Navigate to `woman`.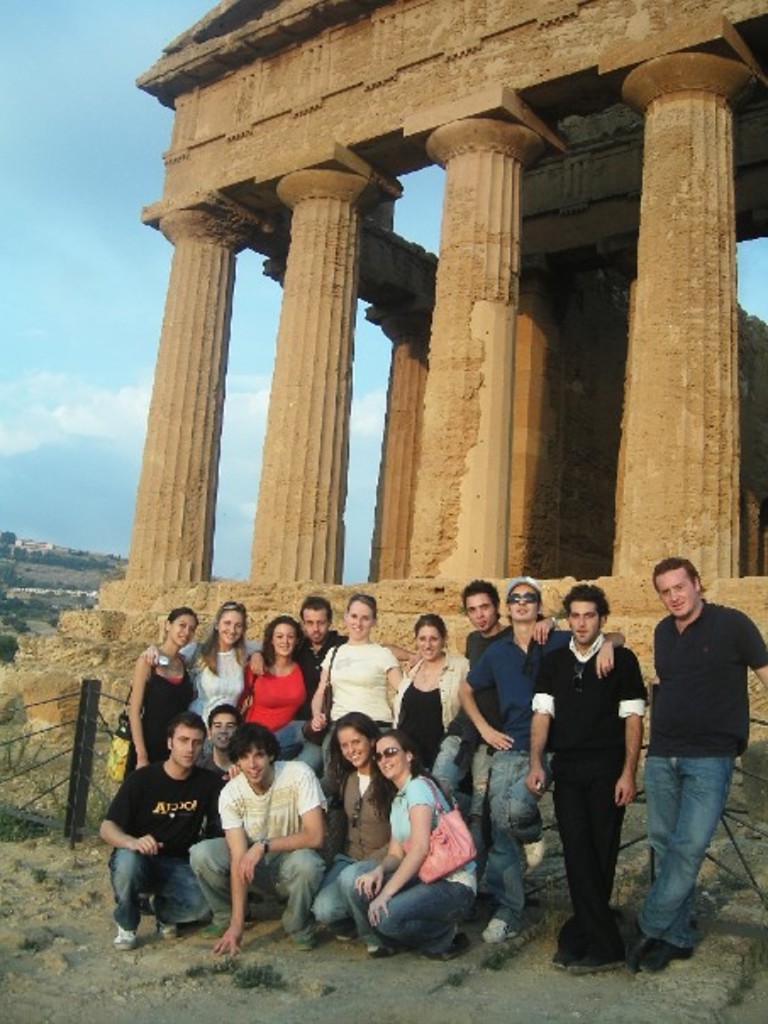
Navigation target: (124, 602, 202, 783).
